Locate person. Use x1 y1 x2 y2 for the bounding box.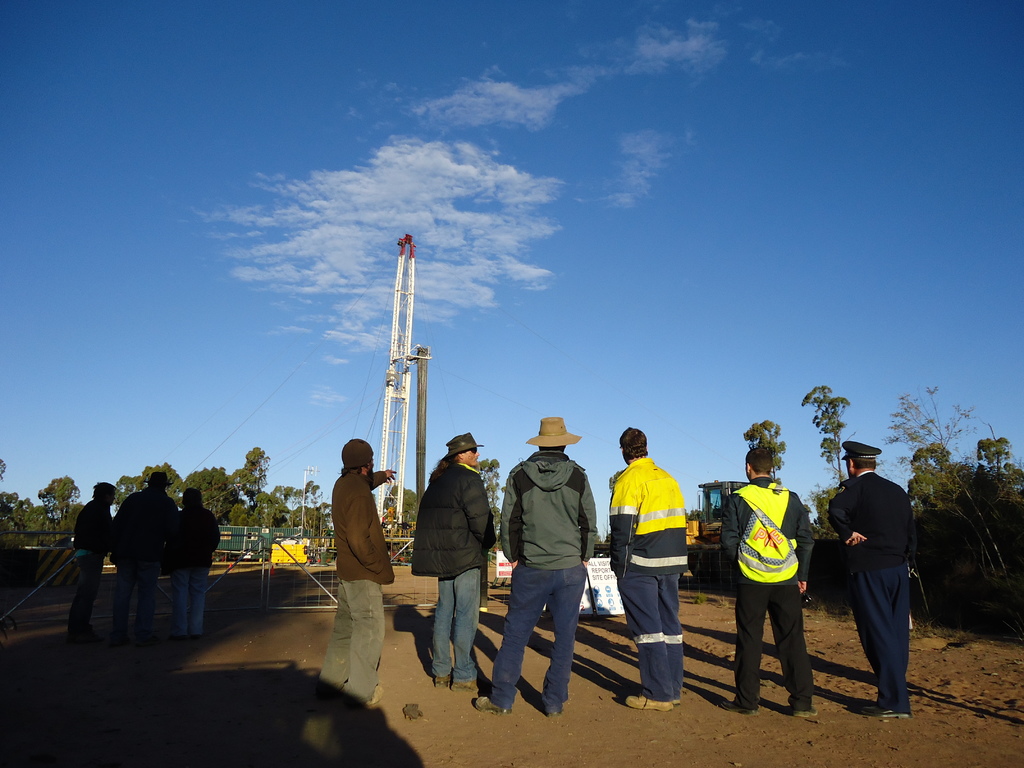
729 435 820 714.
